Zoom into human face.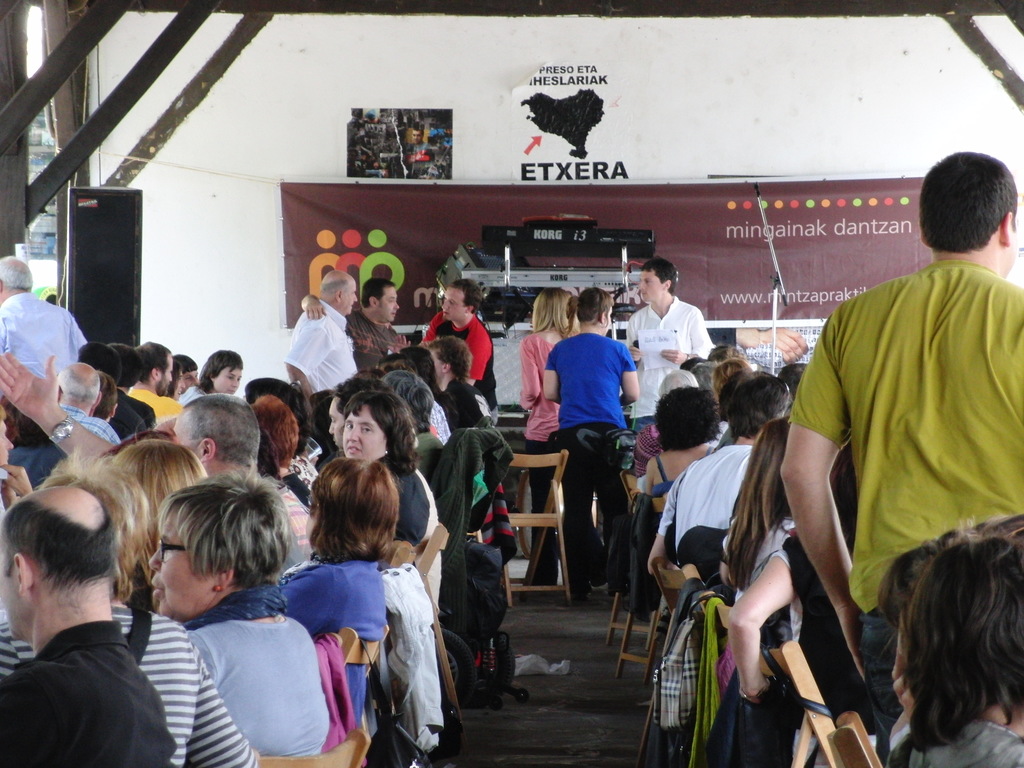
Zoom target: [left=438, top=289, right=463, bottom=321].
